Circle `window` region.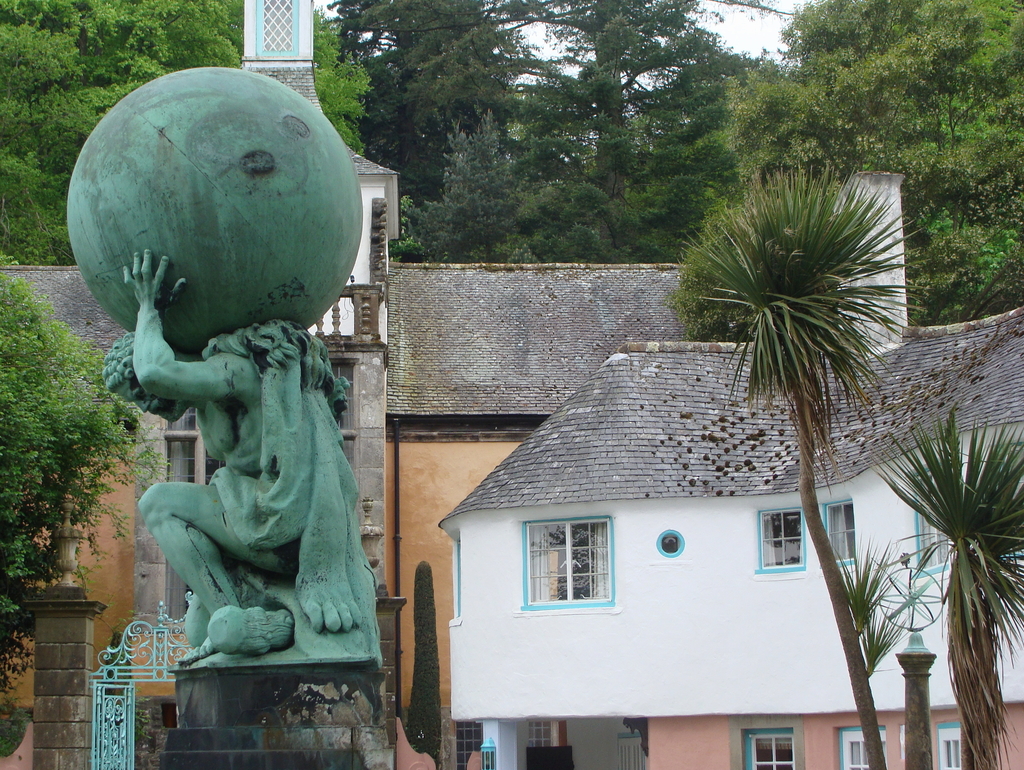
Region: 826/500/860/567.
